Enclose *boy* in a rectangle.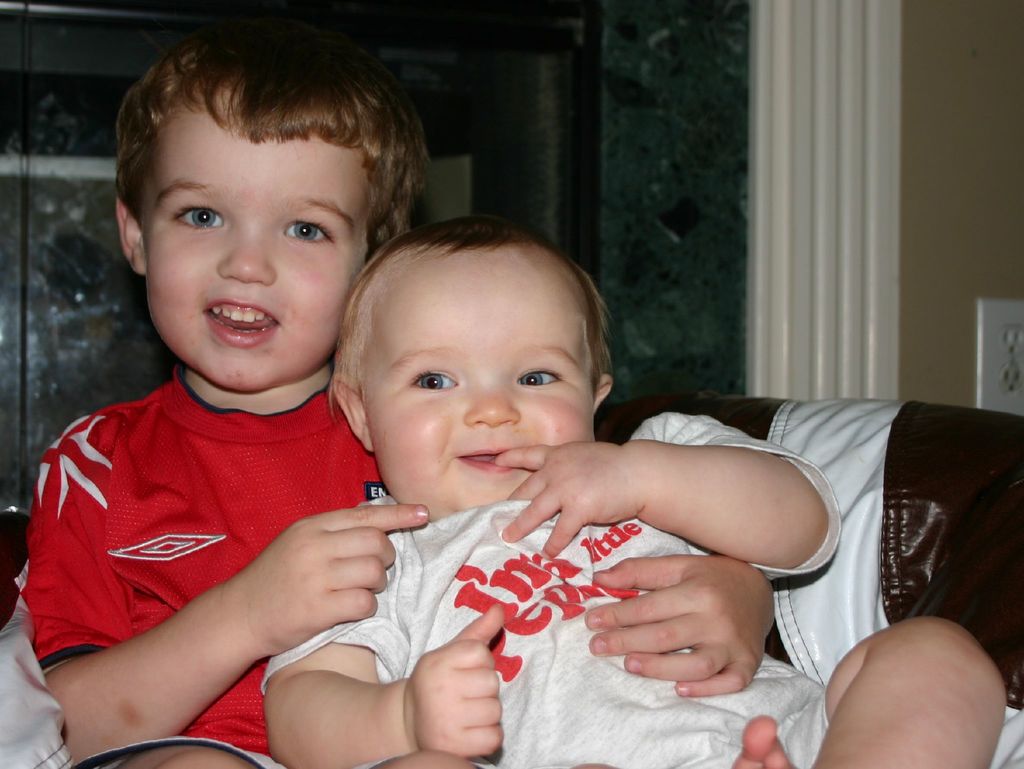
25,13,778,768.
